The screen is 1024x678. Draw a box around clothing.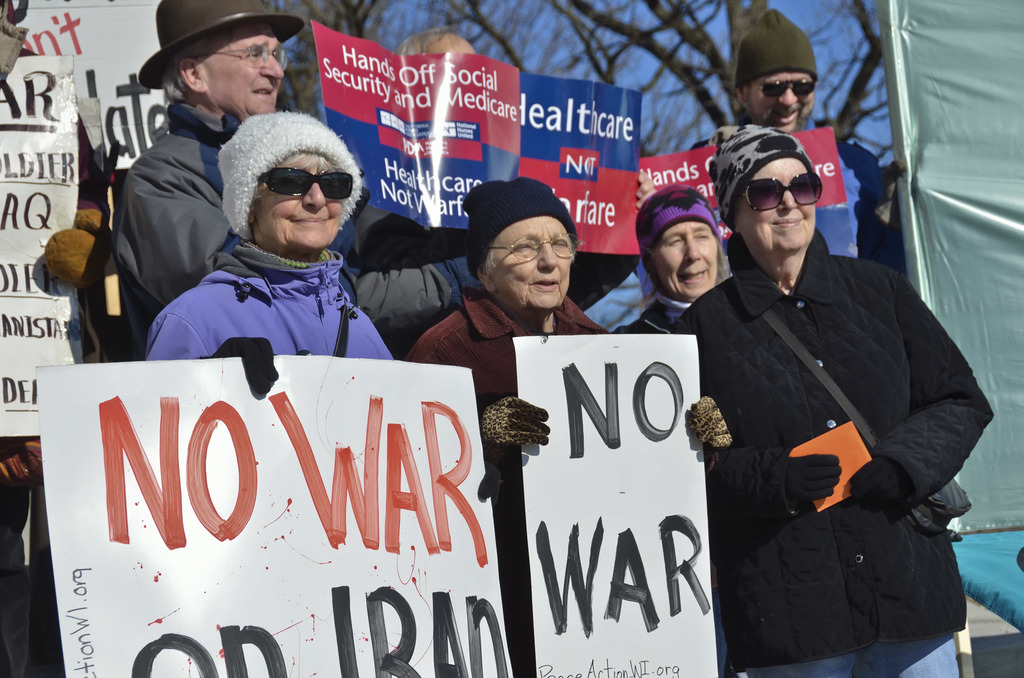
bbox=[598, 291, 689, 341].
